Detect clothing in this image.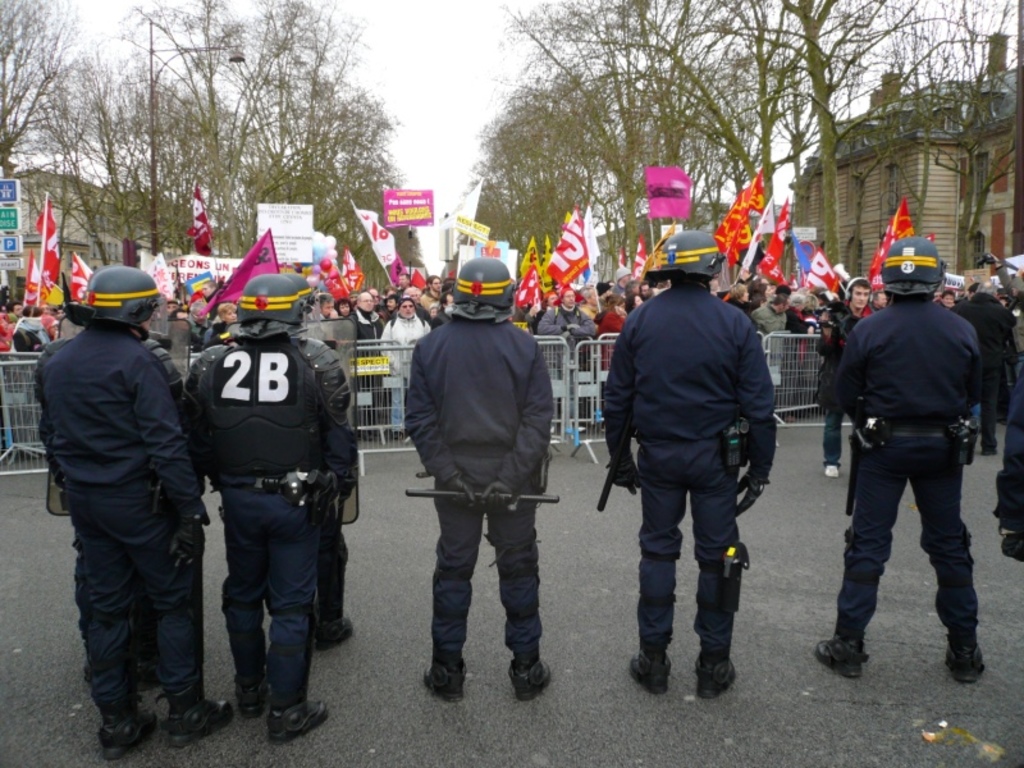
Detection: <box>750,296,790,338</box>.
